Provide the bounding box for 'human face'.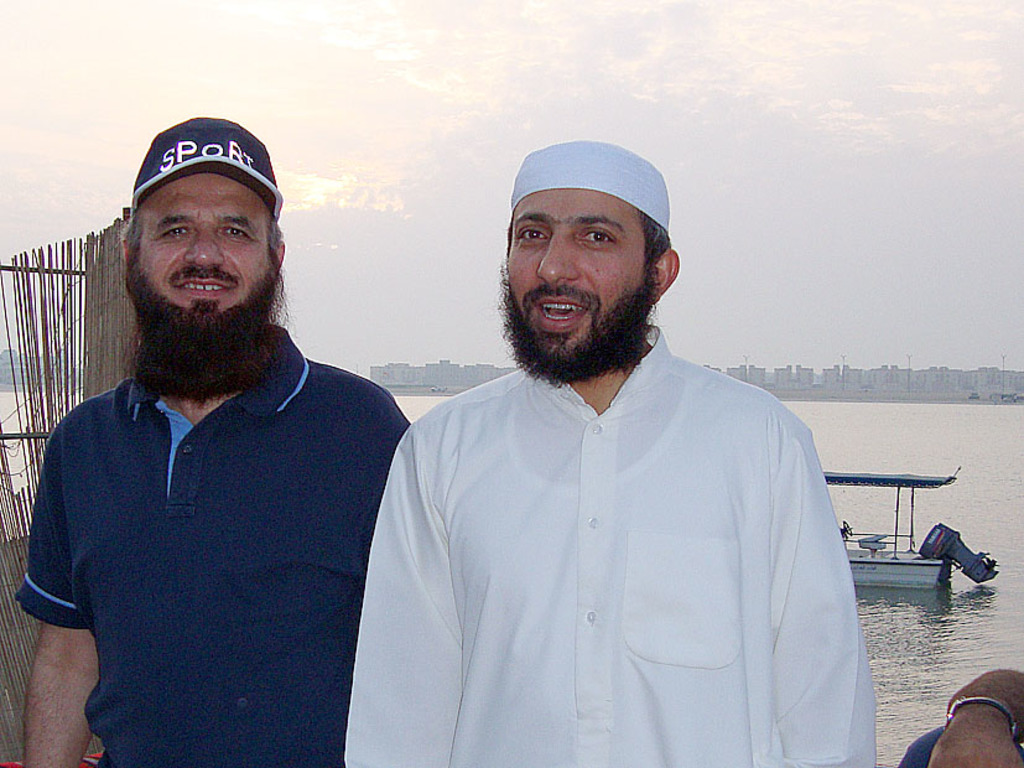
region(506, 191, 653, 373).
